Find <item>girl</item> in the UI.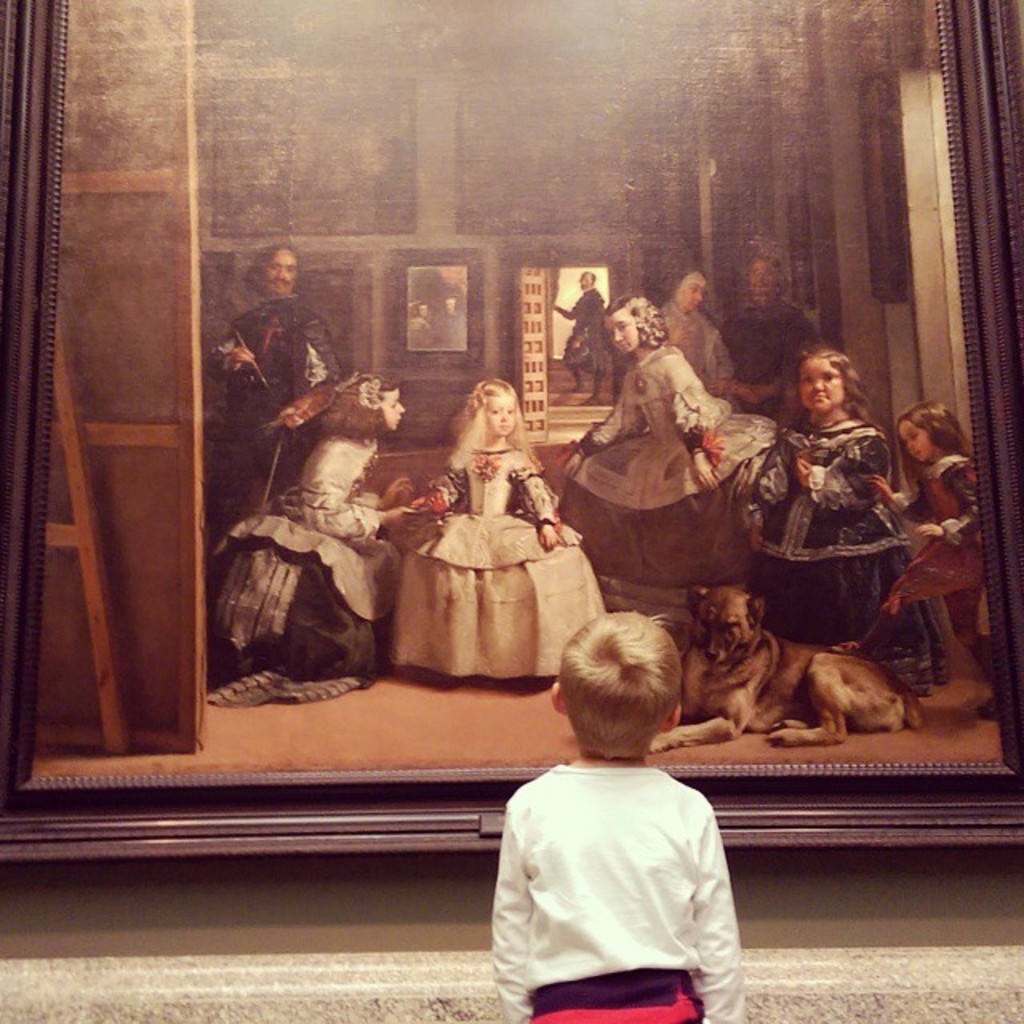
UI element at 560:291:773:627.
